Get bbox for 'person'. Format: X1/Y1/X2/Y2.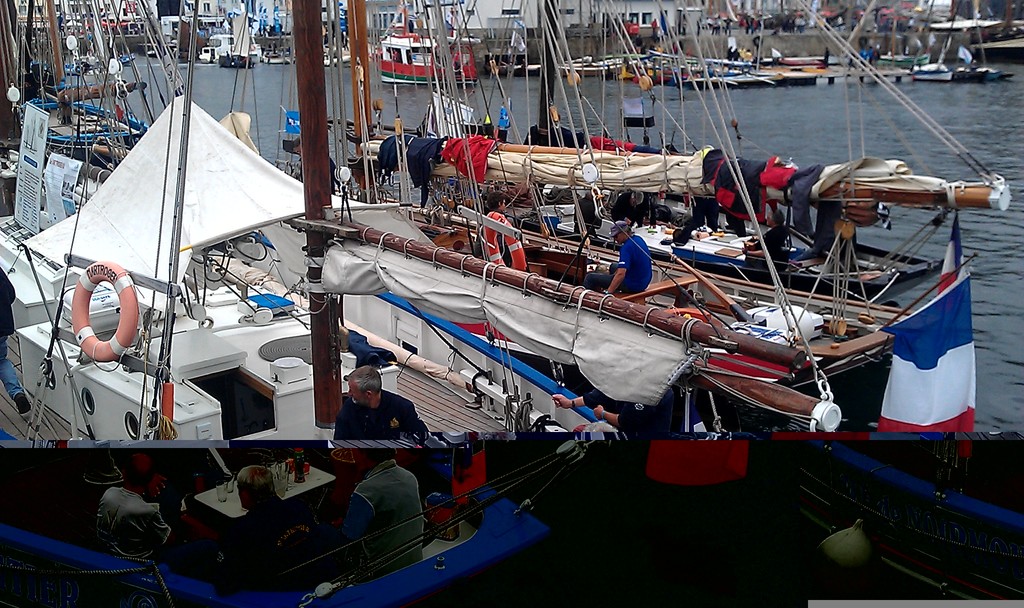
228/460/305/580.
